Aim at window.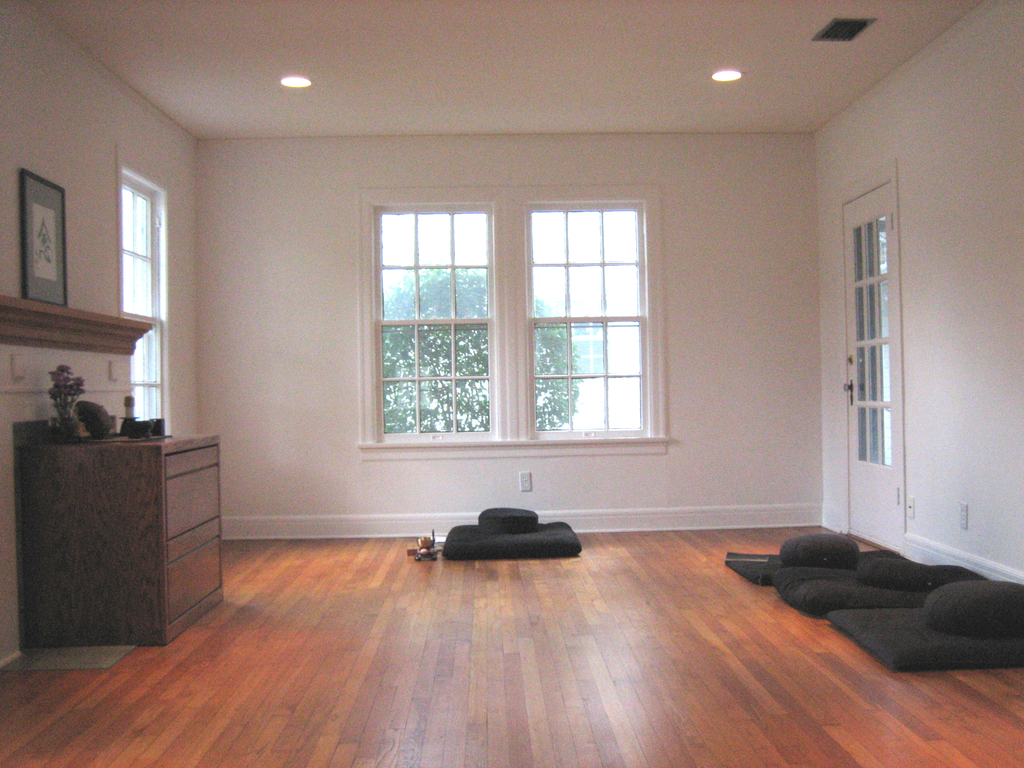
Aimed at [left=531, top=207, right=648, bottom=433].
